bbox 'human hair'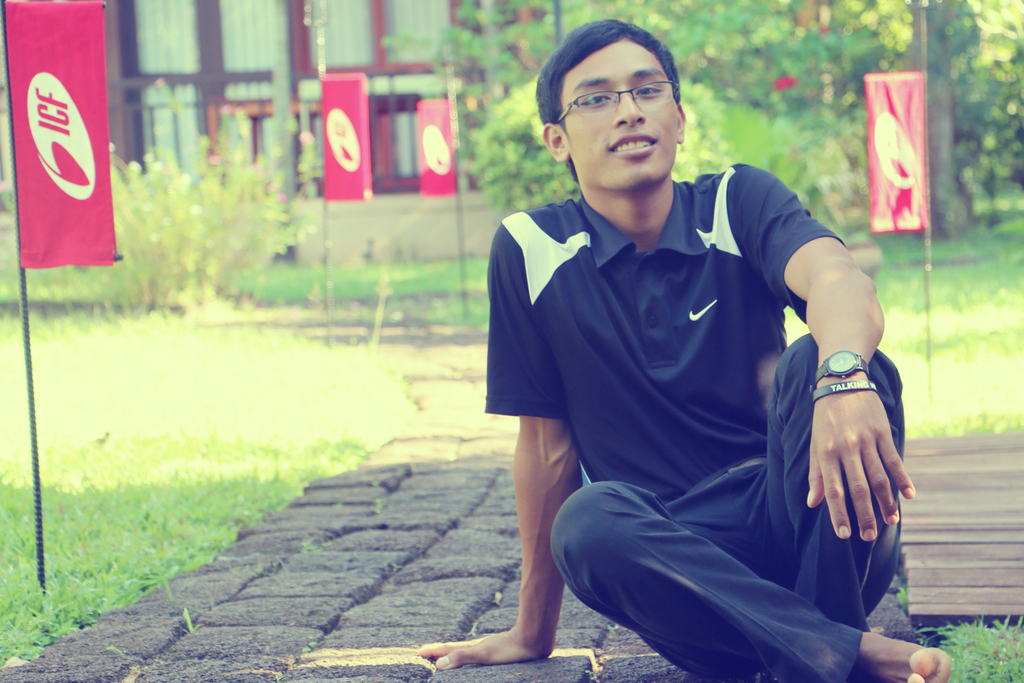
rect(546, 13, 694, 158)
